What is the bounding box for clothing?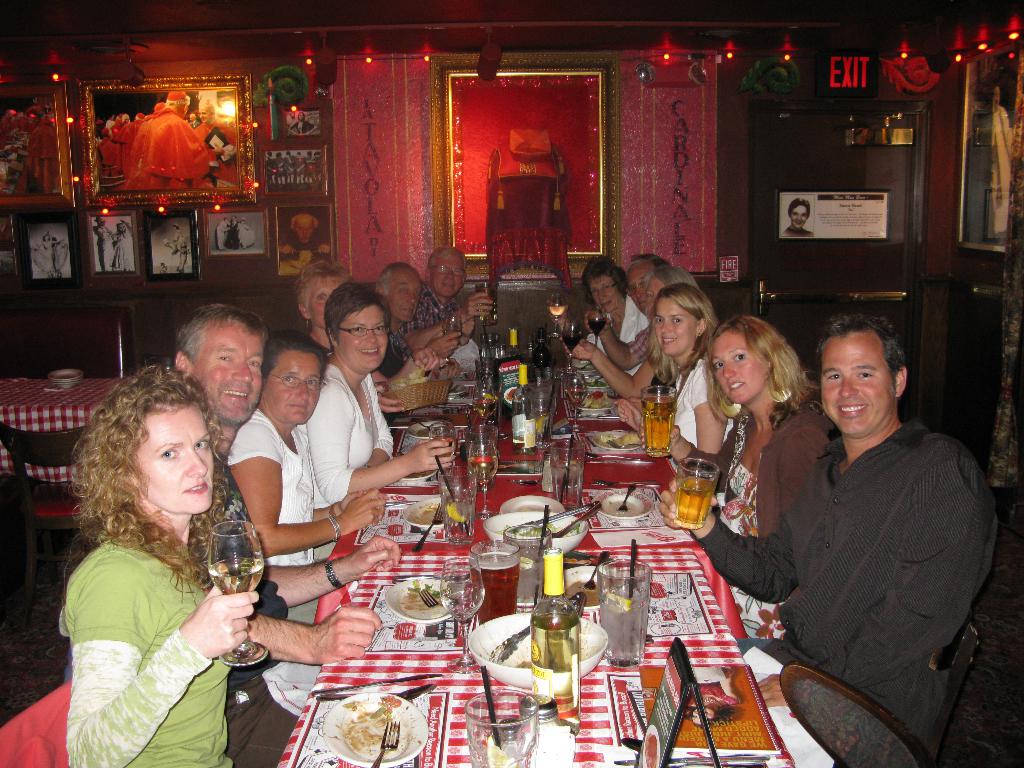
{"left": 782, "top": 223, "right": 812, "bottom": 239}.
